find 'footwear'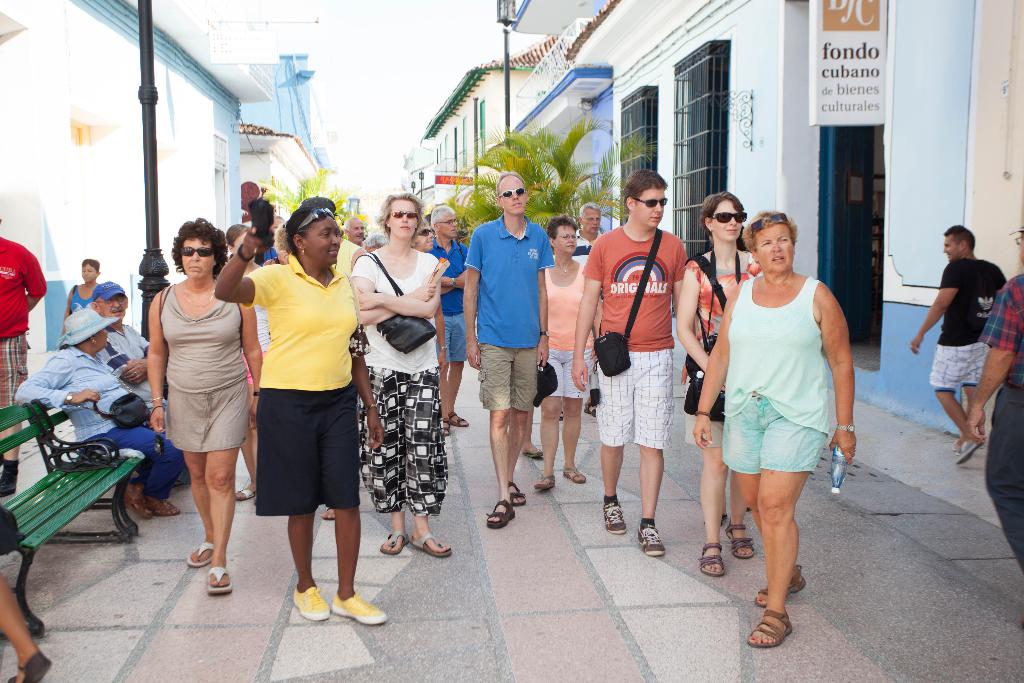
rect(748, 609, 794, 649)
